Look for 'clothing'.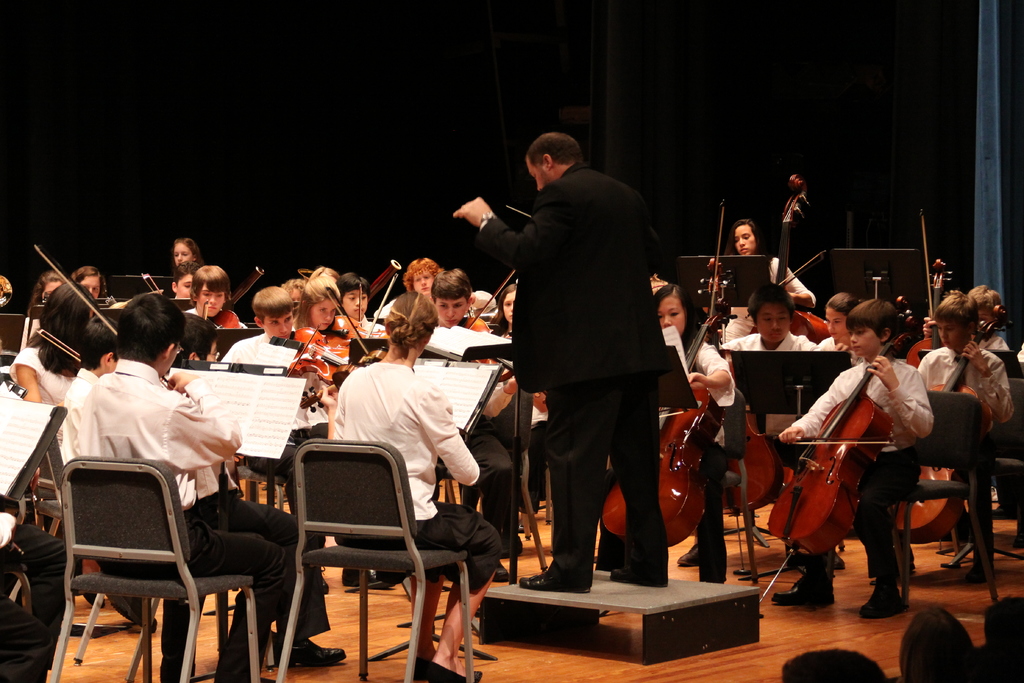
Found: x1=789 y1=356 x2=933 y2=453.
